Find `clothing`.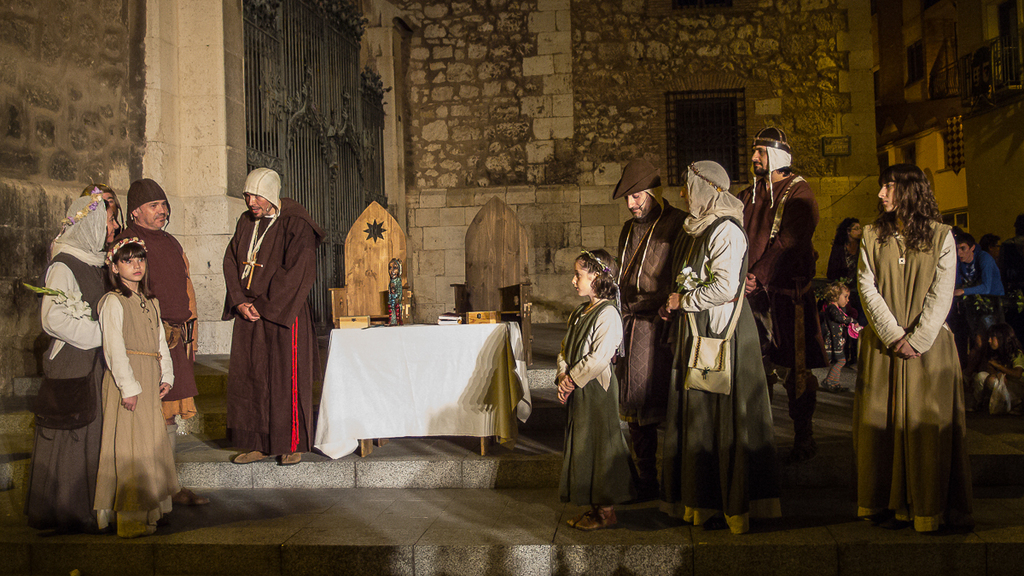
detection(555, 297, 649, 508).
